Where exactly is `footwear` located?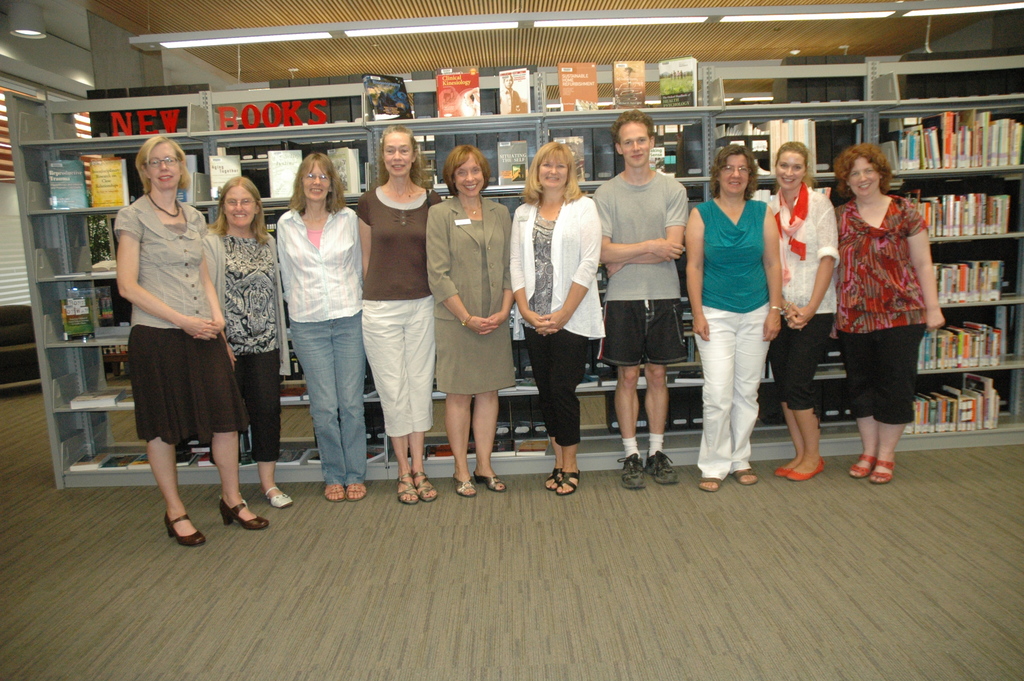
Its bounding box is [399,473,424,505].
